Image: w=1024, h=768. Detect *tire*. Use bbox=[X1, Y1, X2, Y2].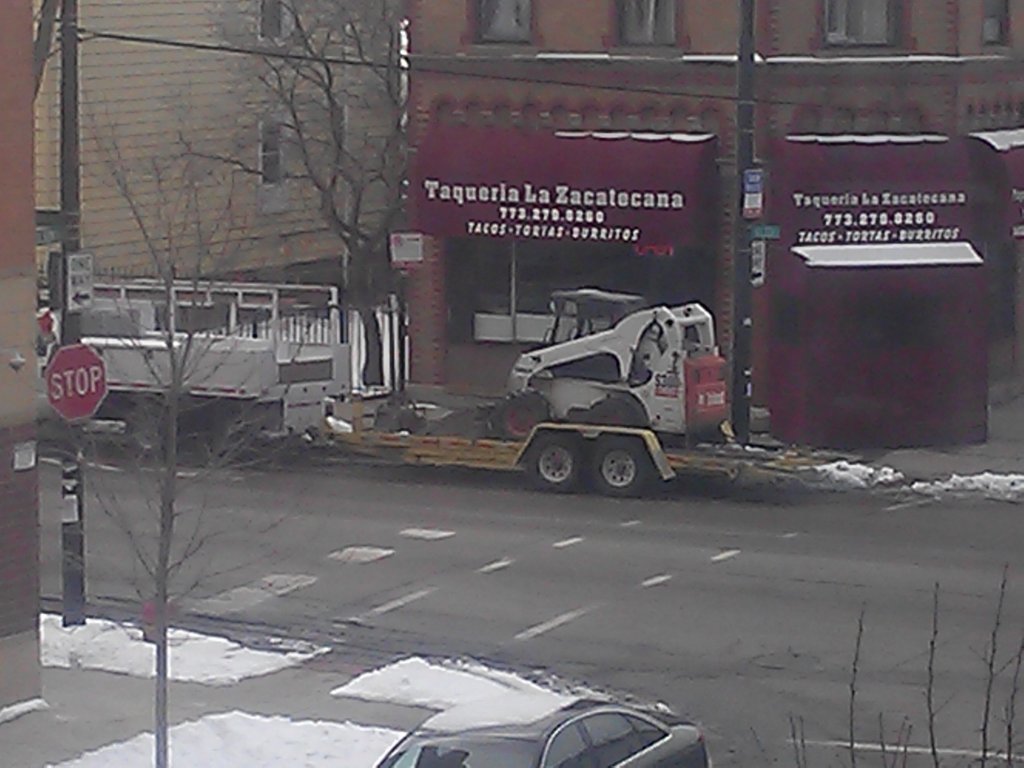
bbox=[493, 388, 546, 438].
